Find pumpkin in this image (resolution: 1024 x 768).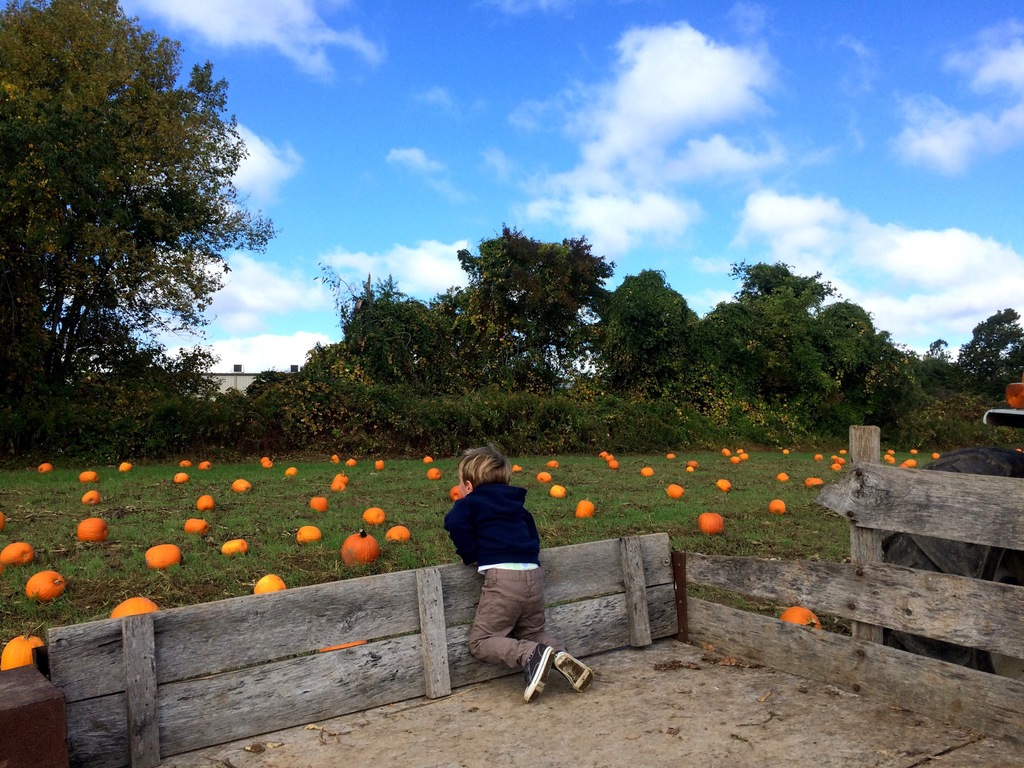
l=449, t=483, r=465, b=502.
